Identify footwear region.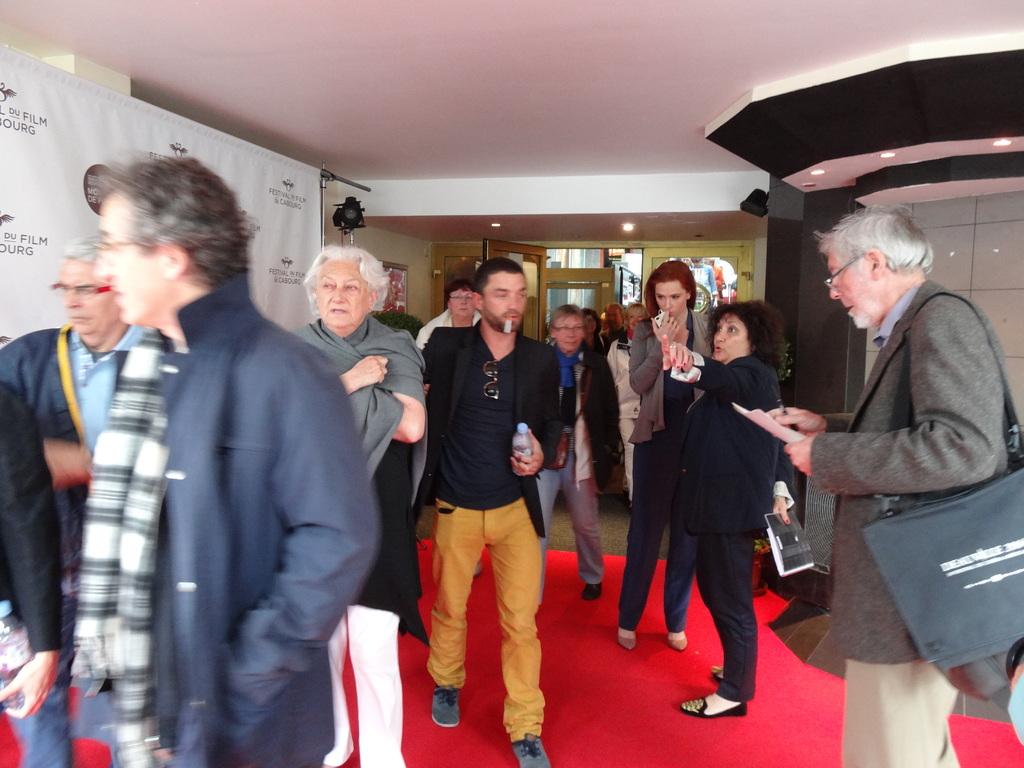
Region: [x1=513, y1=730, x2=546, y2=767].
